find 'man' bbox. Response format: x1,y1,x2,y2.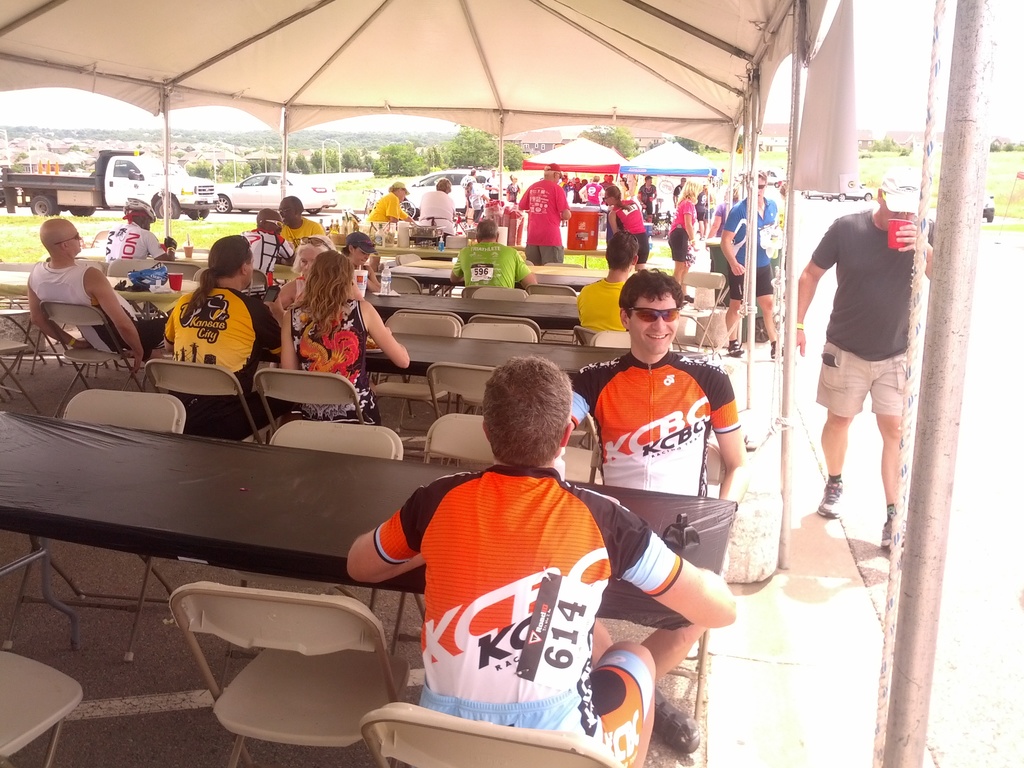
672,177,687,208.
